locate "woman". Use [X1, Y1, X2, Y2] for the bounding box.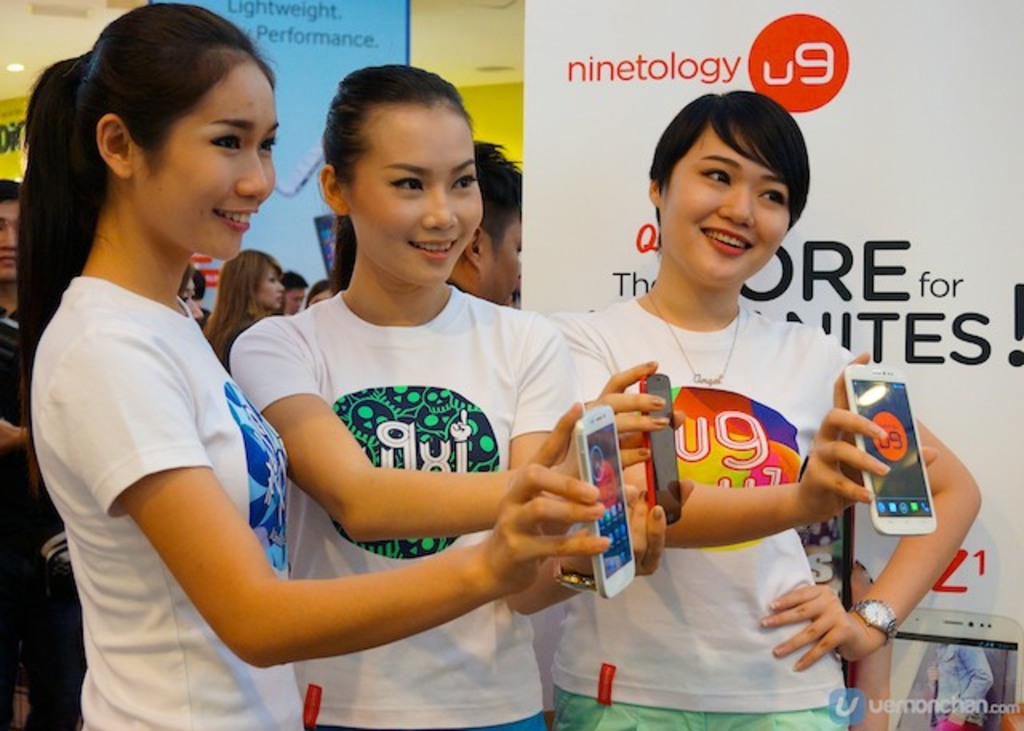
[205, 253, 290, 363].
